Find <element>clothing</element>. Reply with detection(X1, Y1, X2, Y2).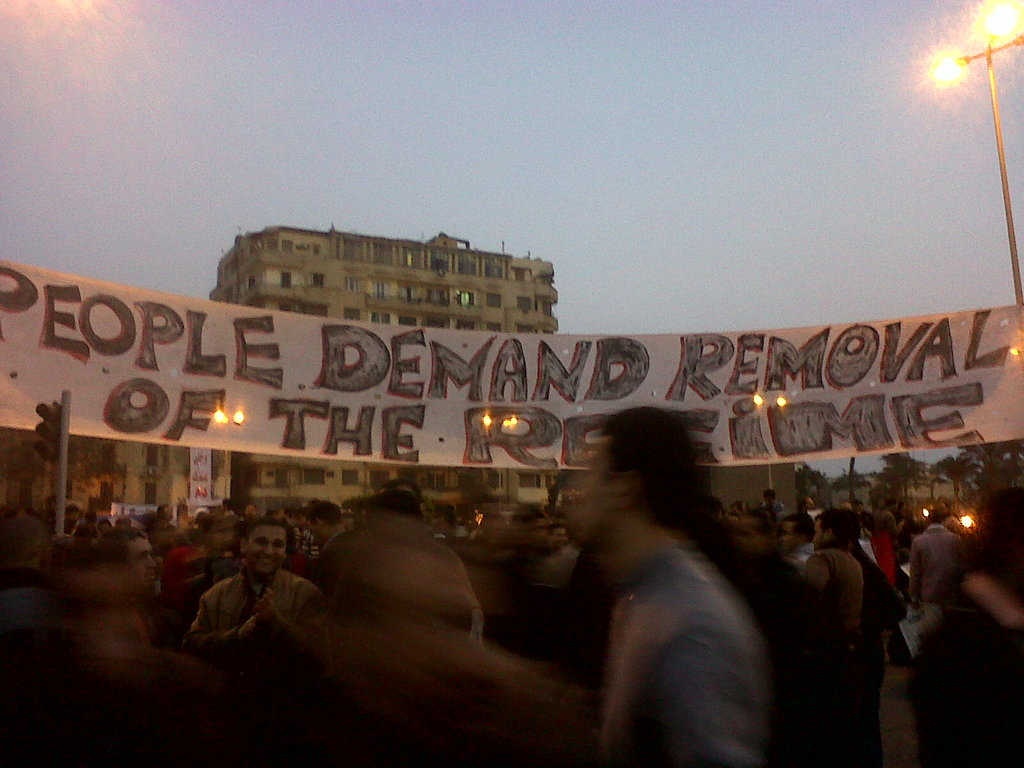
detection(916, 529, 959, 623).
